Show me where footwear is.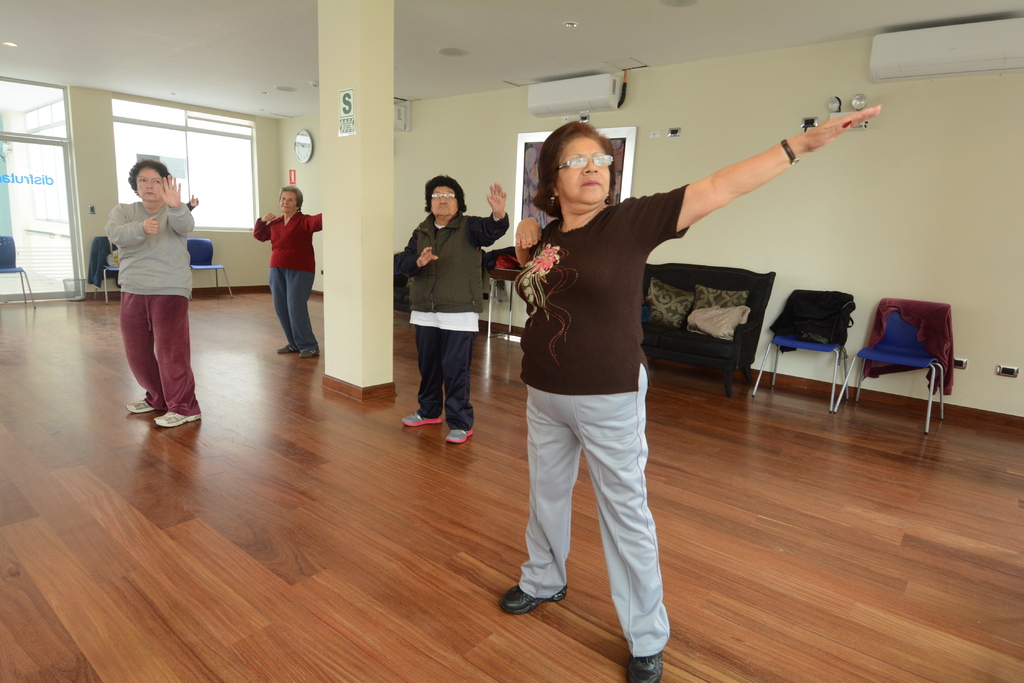
footwear is at 632, 642, 666, 682.
